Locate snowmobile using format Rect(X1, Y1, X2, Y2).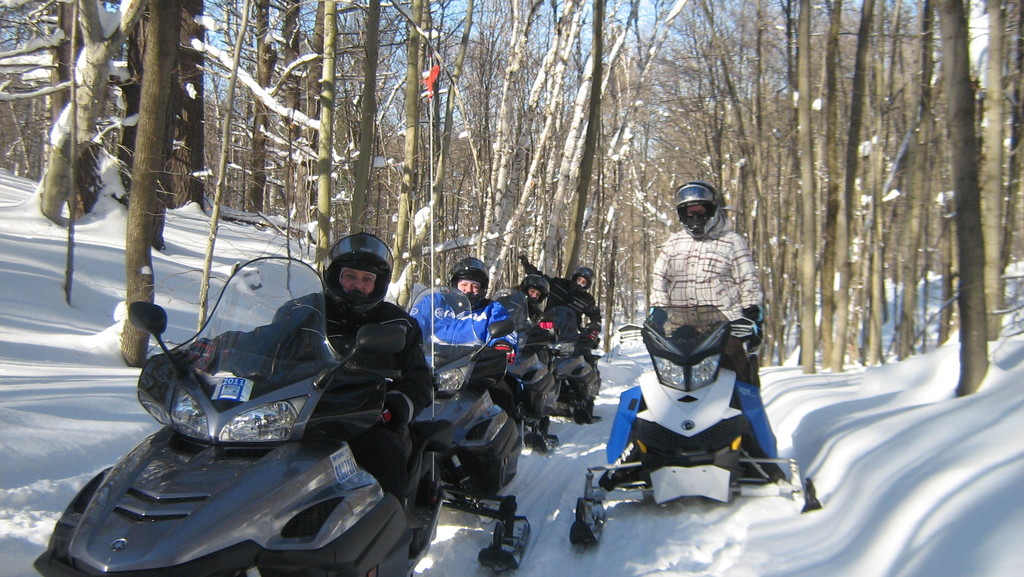
Rect(537, 304, 604, 424).
